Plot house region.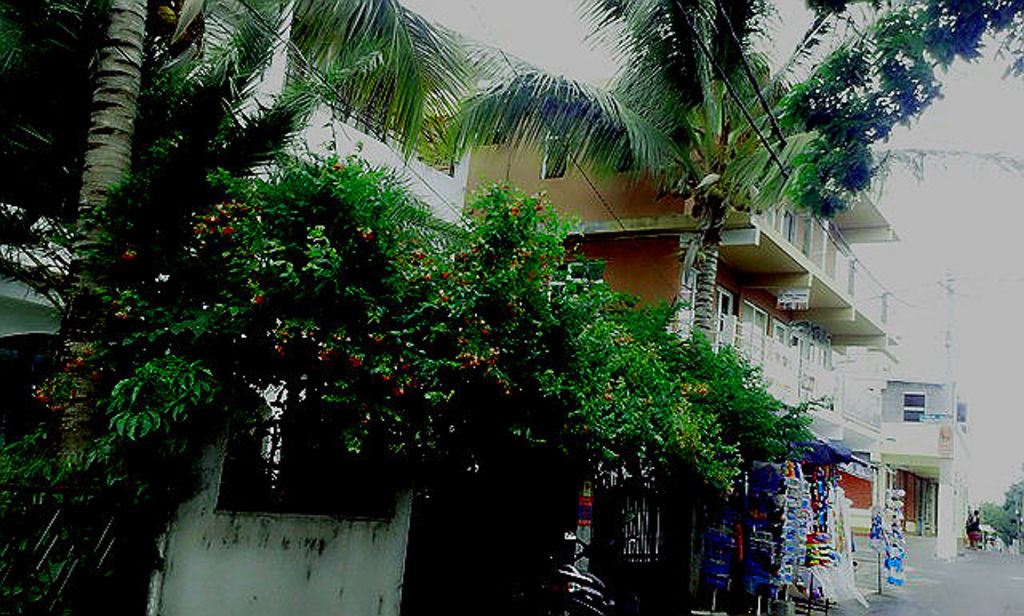
Plotted at crop(410, 64, 899, 598).
